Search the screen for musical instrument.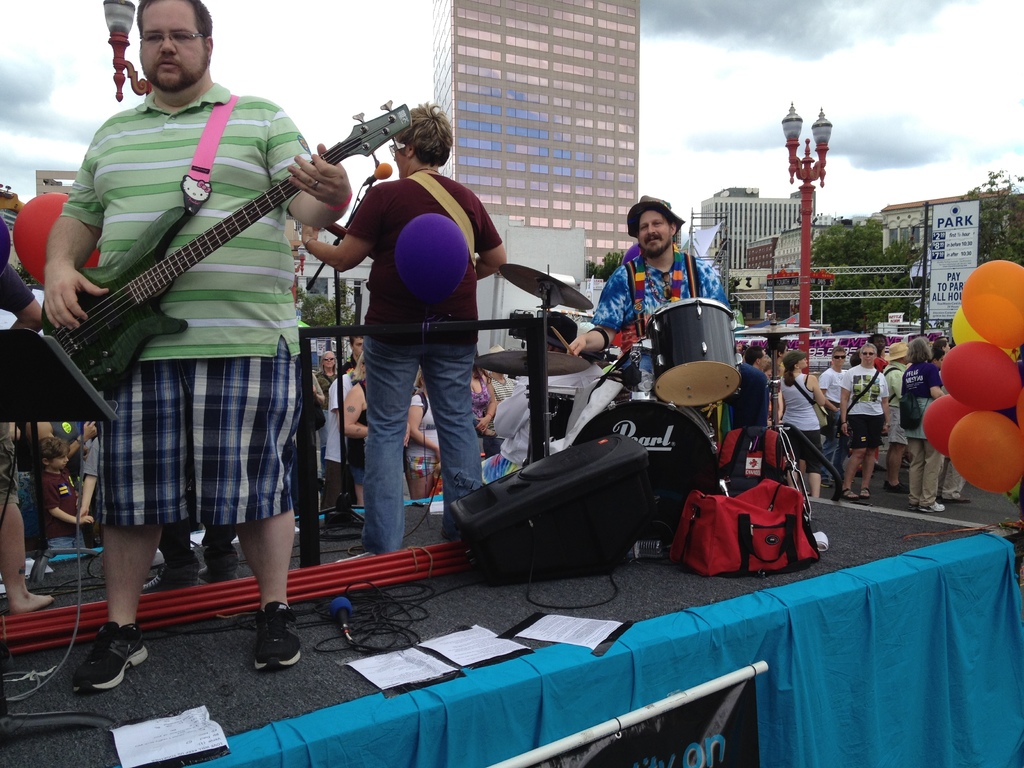
Found at l=474, t=344, r=591, b=376.
